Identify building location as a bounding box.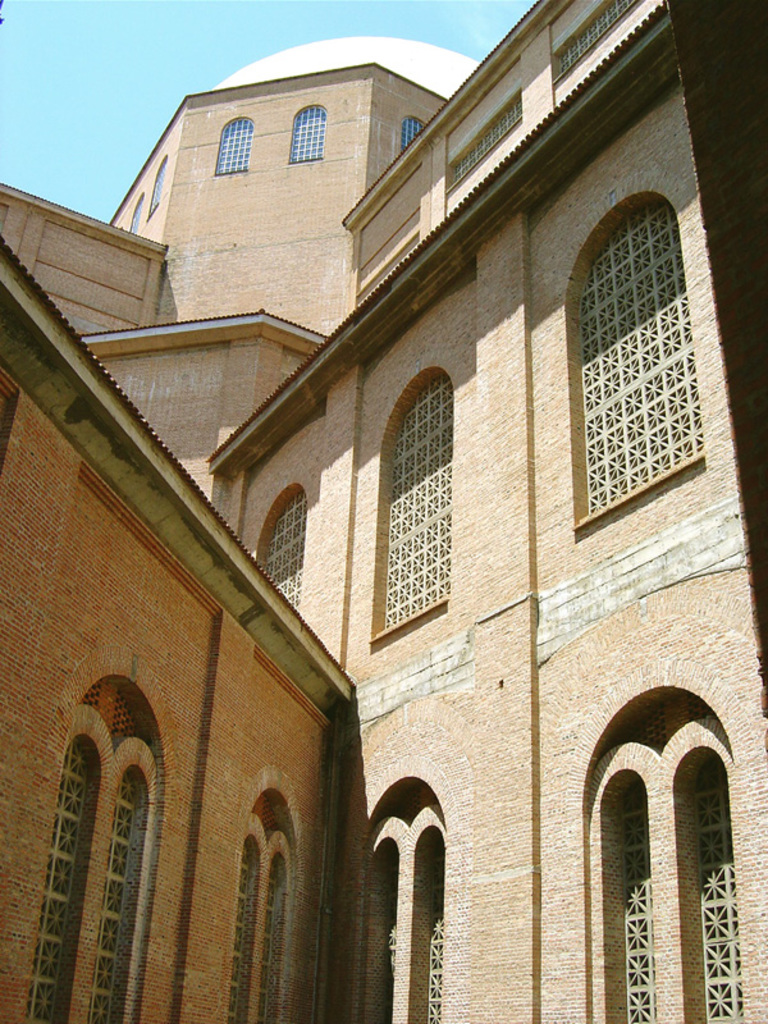
crop(0, 0, 767, 1023).
